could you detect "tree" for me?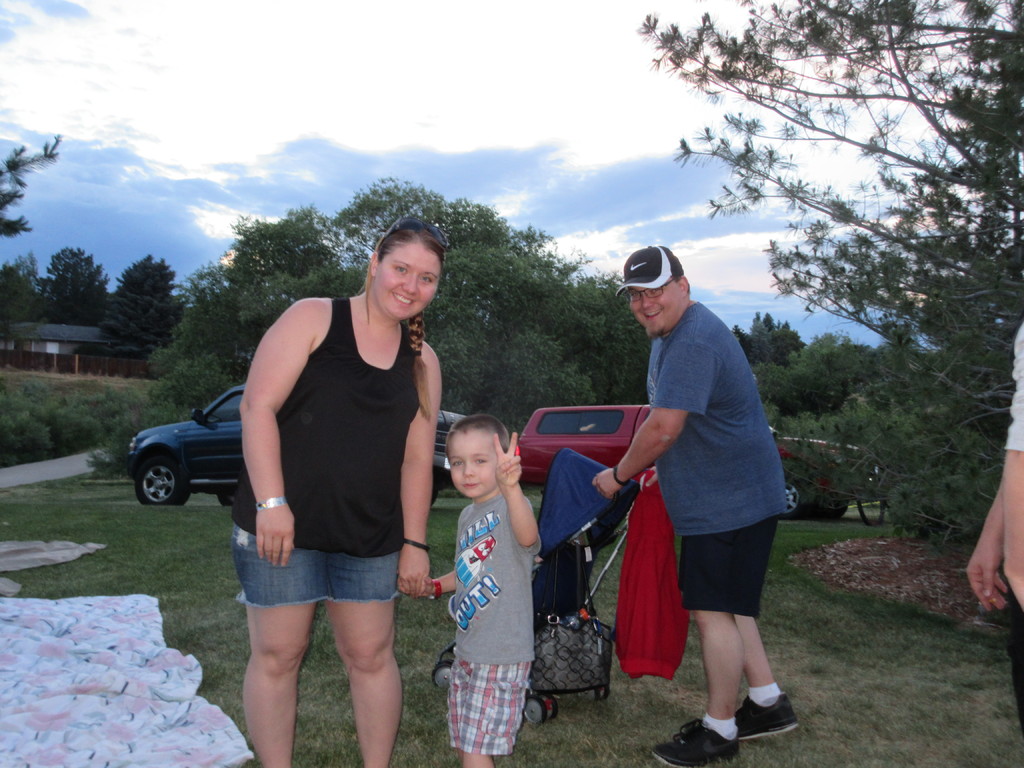
Detection result: (x1=626, y1=0, x2=1020, y2=557).
